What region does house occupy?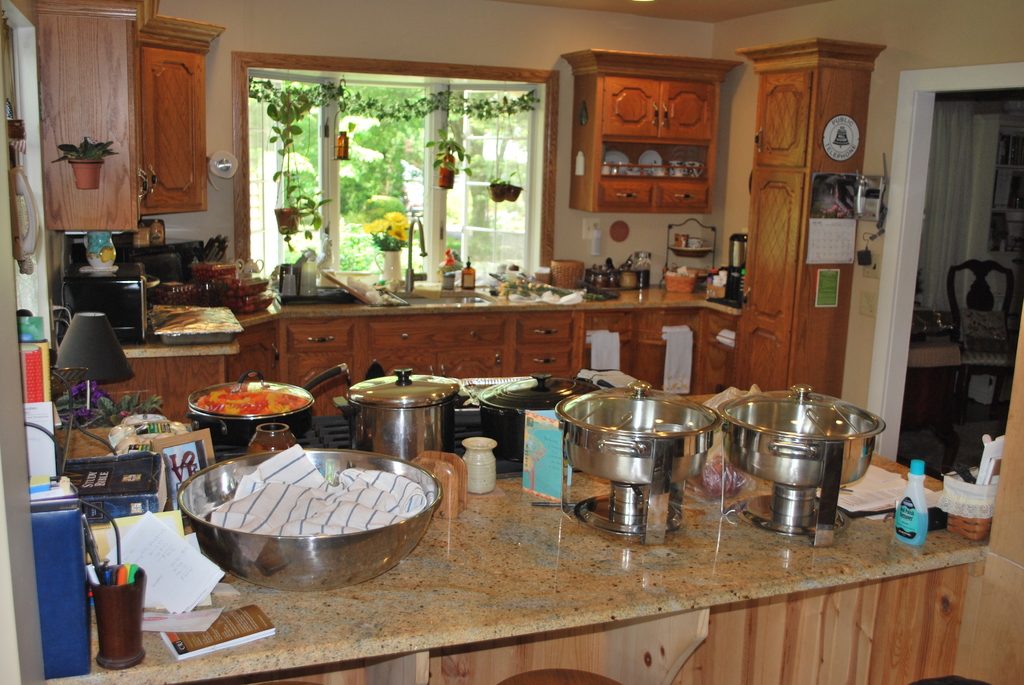
x1=3, y1=0, x2=1023, y2=684.
